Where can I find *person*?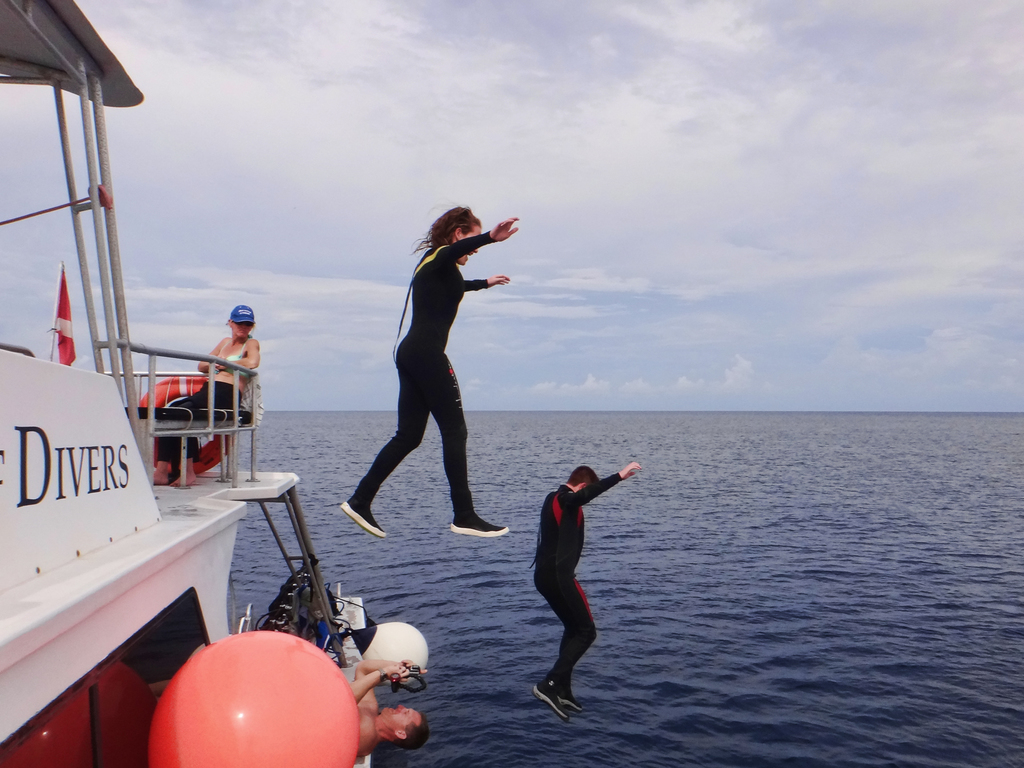
You can find it at 339 659 437 748.
